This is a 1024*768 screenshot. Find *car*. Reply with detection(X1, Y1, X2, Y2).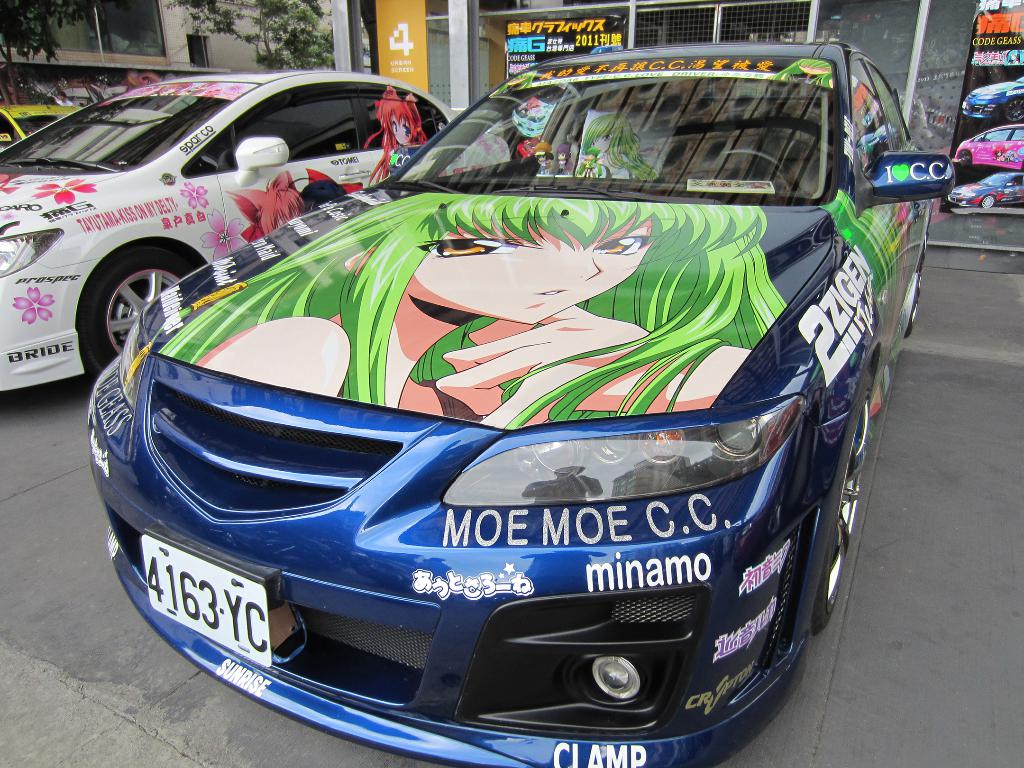
detection(961, 77, 1023, 124).
